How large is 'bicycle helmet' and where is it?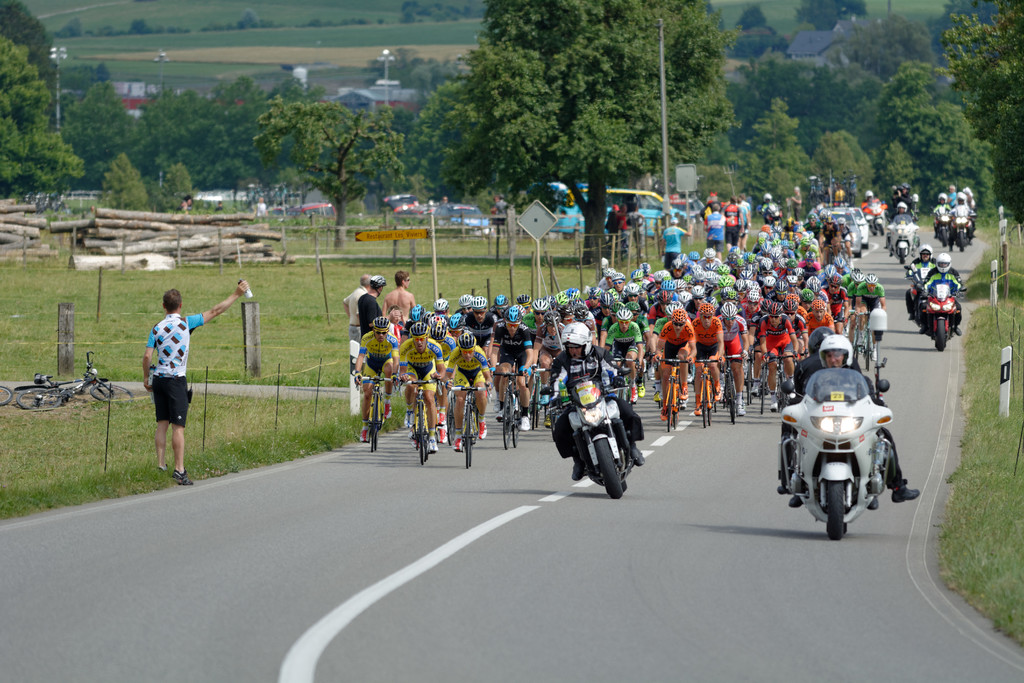
Bounding box: <bbox>701, 248, 714, 257</bbox>.
